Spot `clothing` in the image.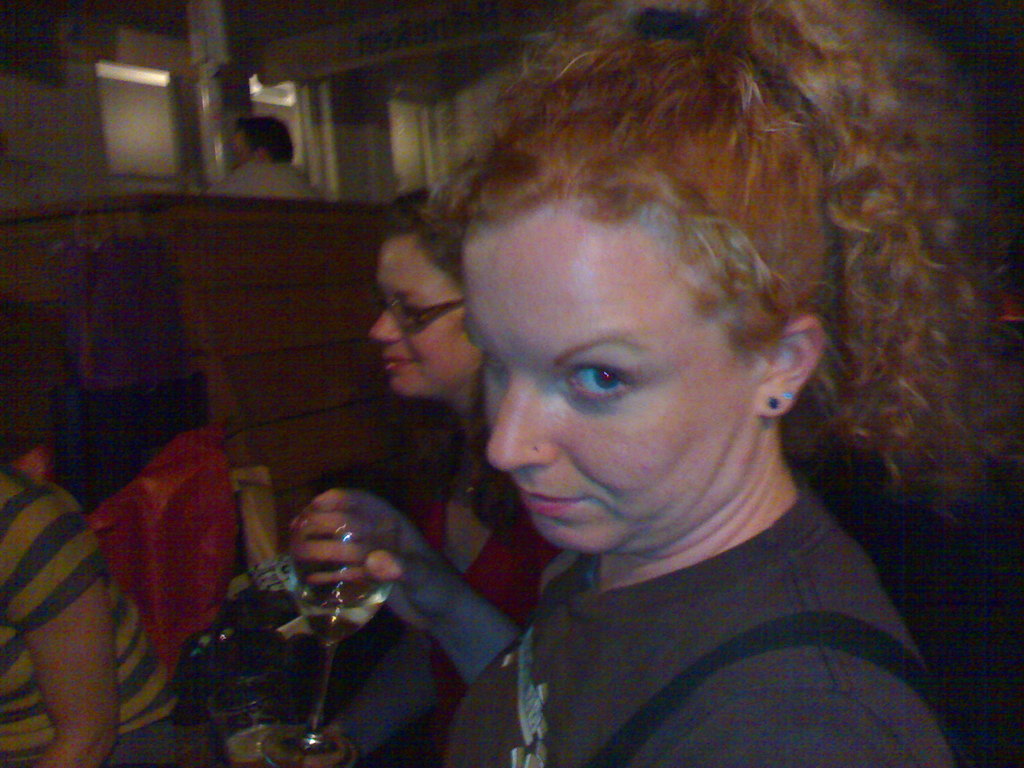
`clothing` found at pyautogui.locateOnScreen(367, 413, 563, 767).
